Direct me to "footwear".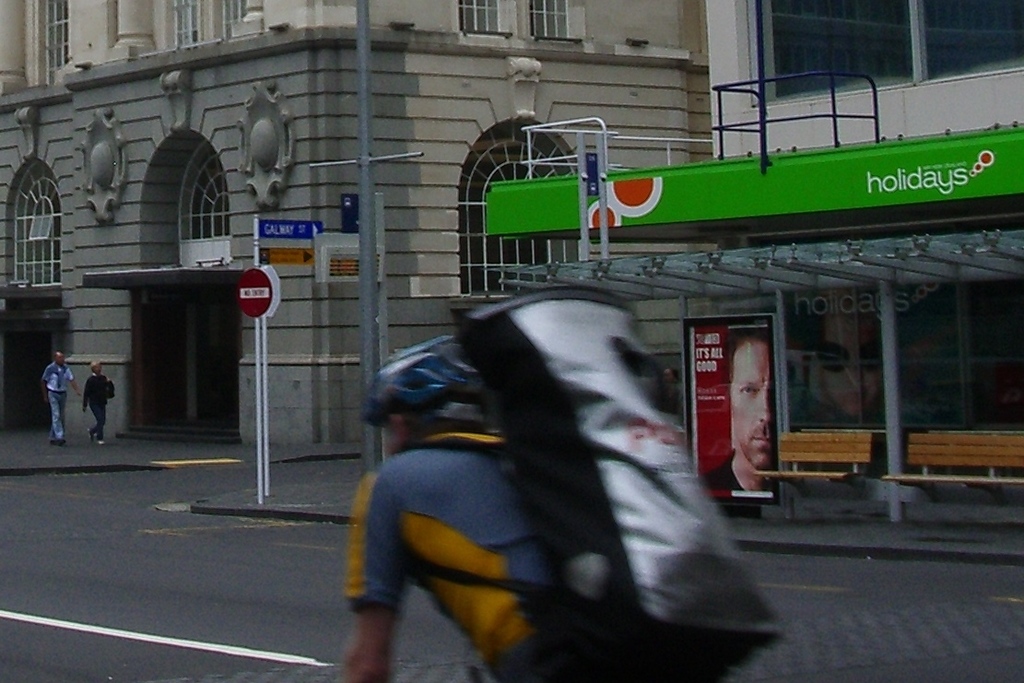
Direction: 84 429 96 442.
